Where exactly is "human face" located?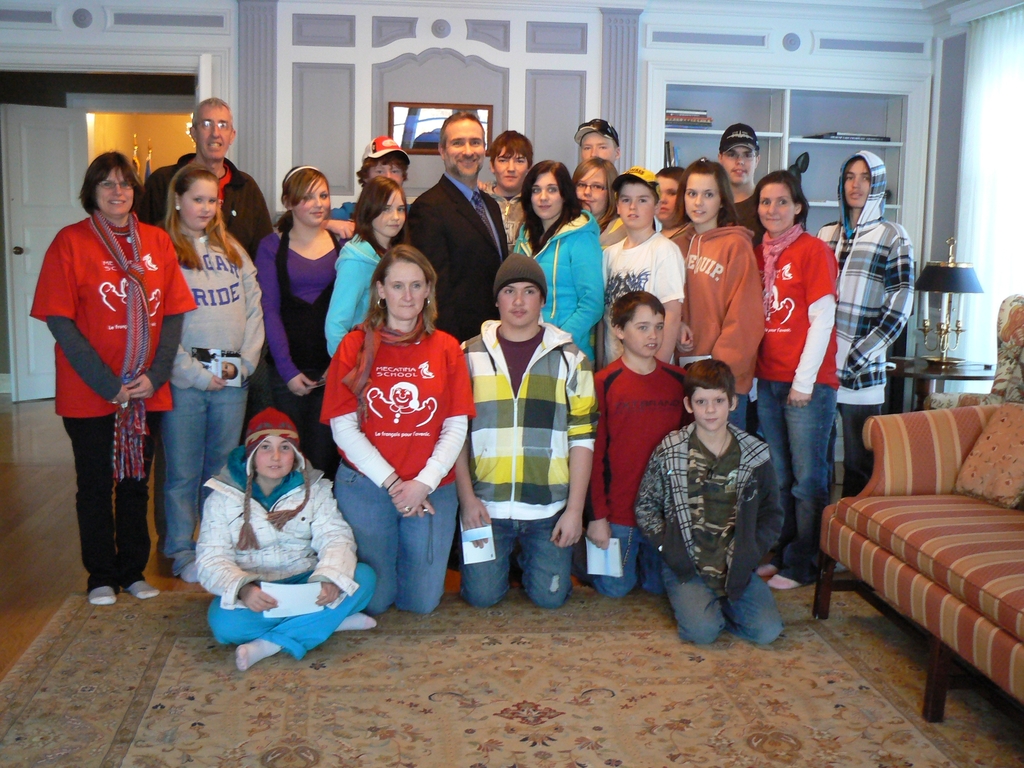
Its bounding box is (left=755, top=184, right=794, bottom=228).
